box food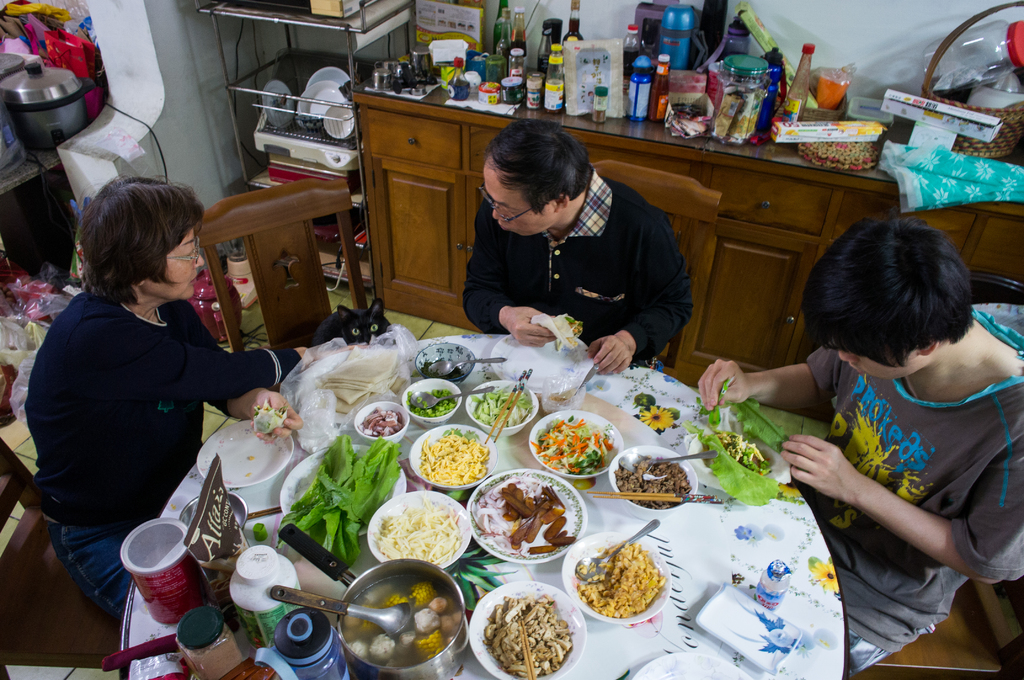
<box>680,419,778,508</box>
